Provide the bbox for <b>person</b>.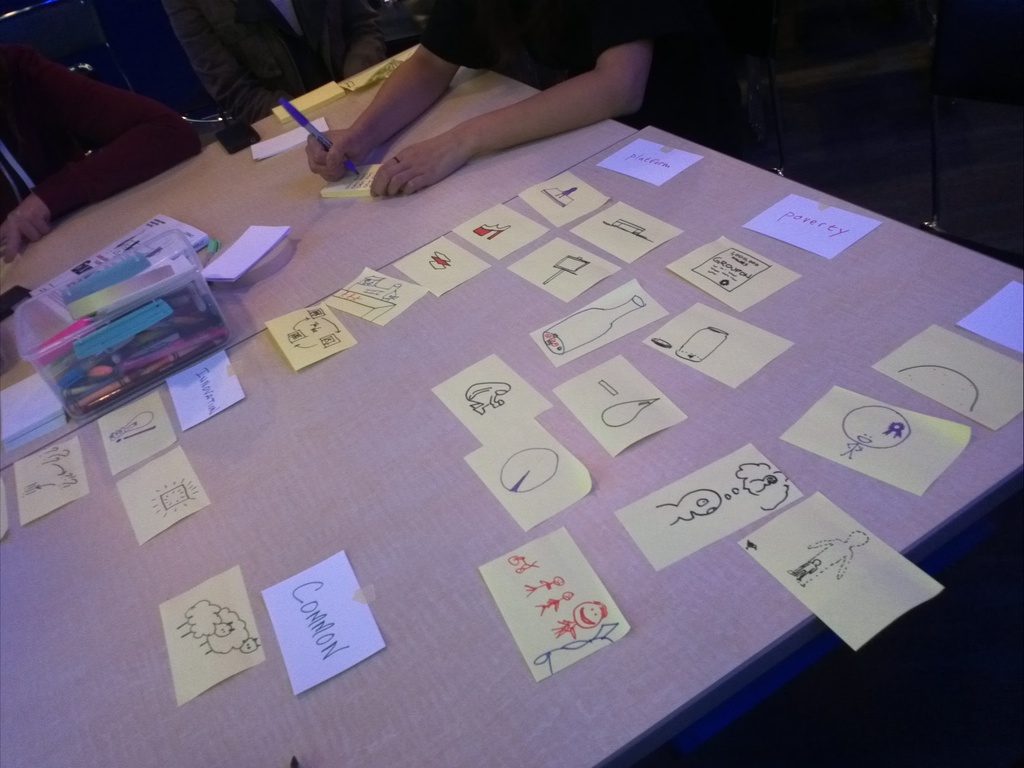
rect(161, 0, 387, 127).
